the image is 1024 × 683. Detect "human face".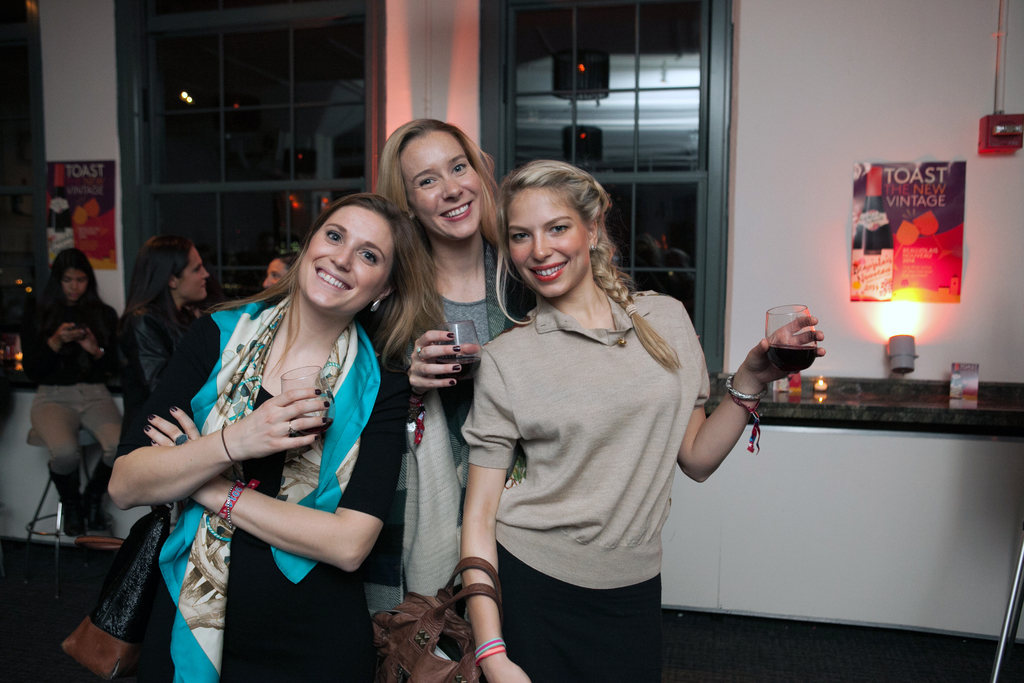
Detection: x1=260, y1=258, x2=289, y2=288.
